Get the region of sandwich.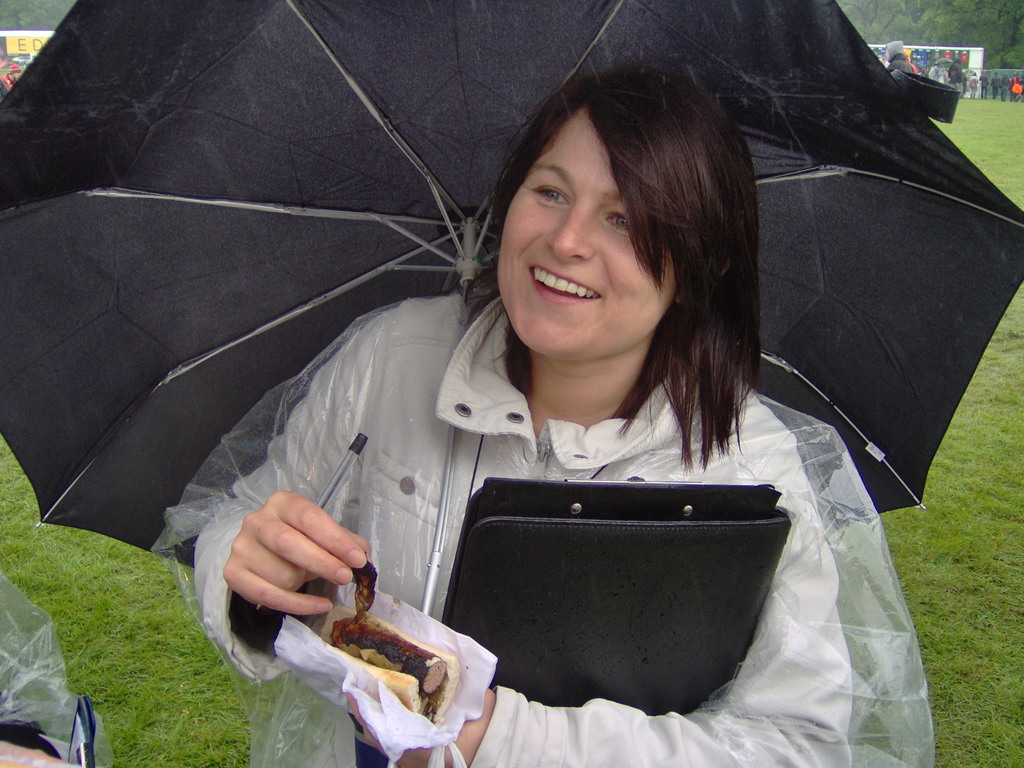
crop(316, 606, 460, 728).
